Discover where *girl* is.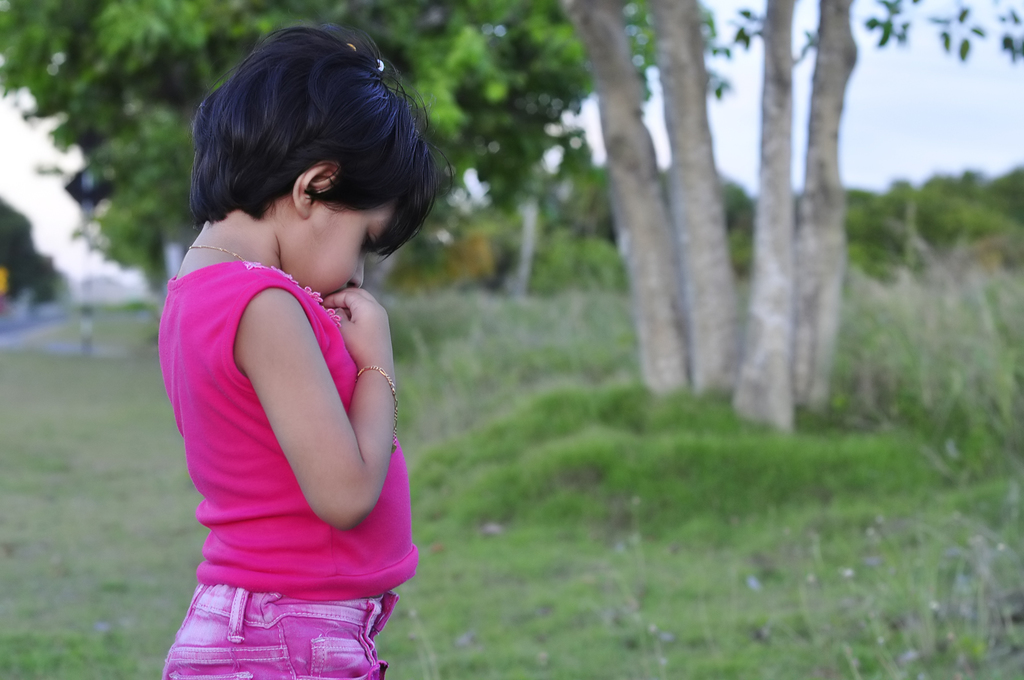
Discovered at 159 20 457 679.
